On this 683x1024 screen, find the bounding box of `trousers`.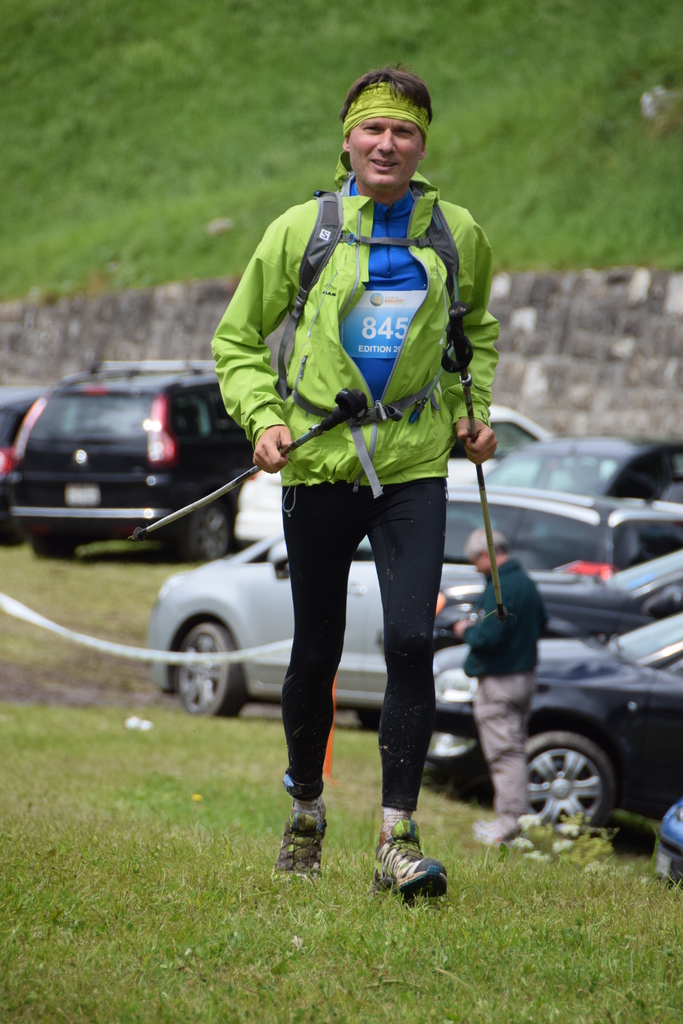
Bounding box: 279,478,445,812.
